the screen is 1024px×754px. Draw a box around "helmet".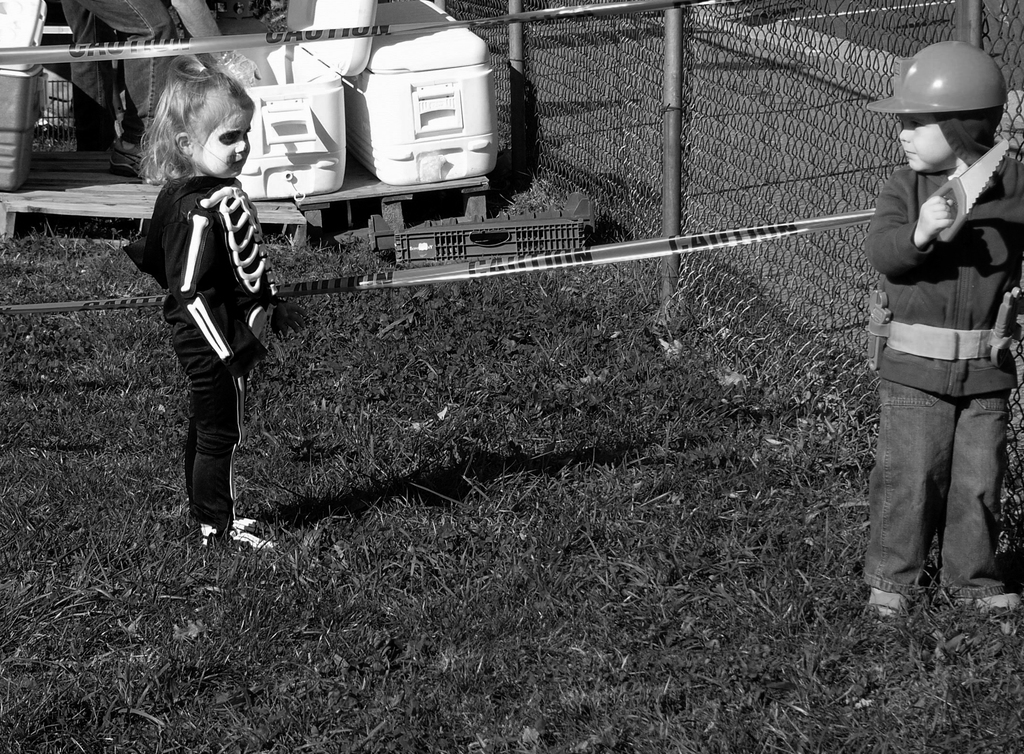
x1=884 y1=42 x2=1014 y2=168.
